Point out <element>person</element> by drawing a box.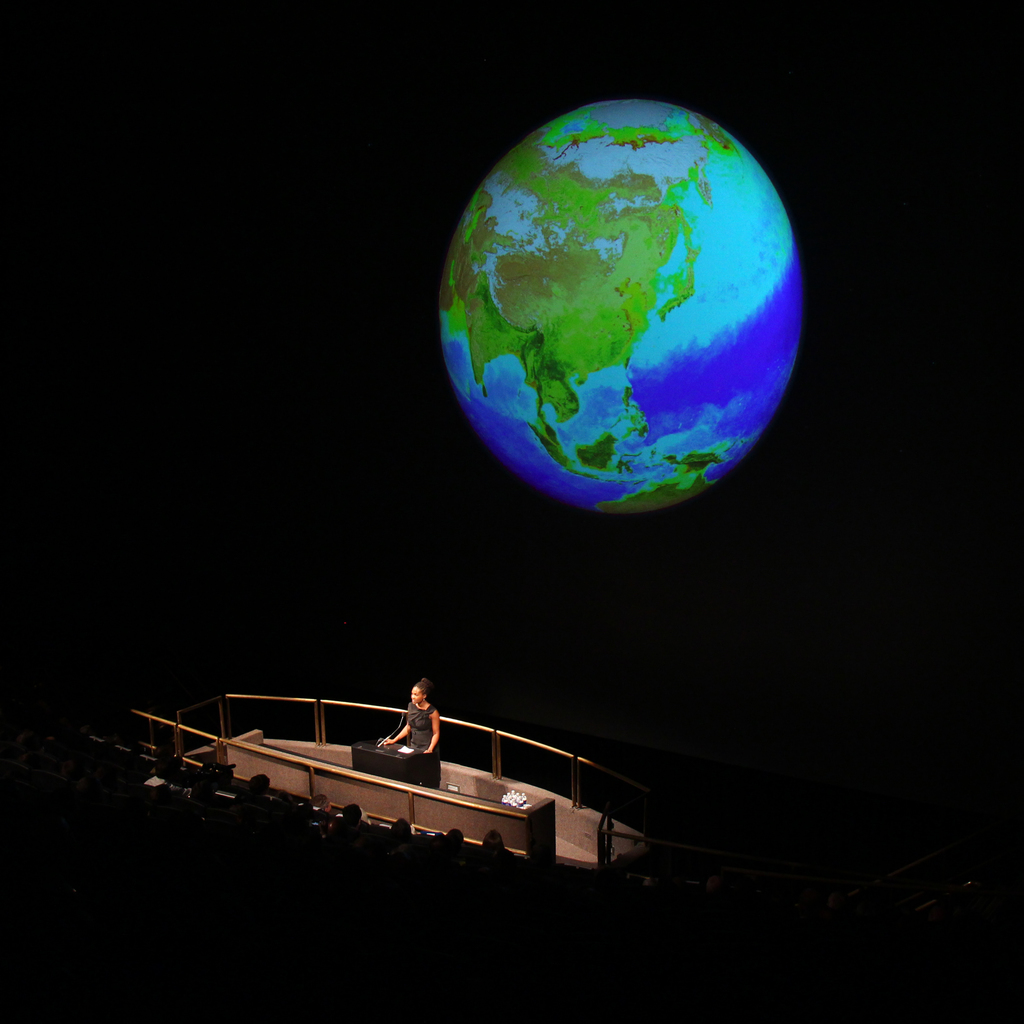
380:676:435:751.
